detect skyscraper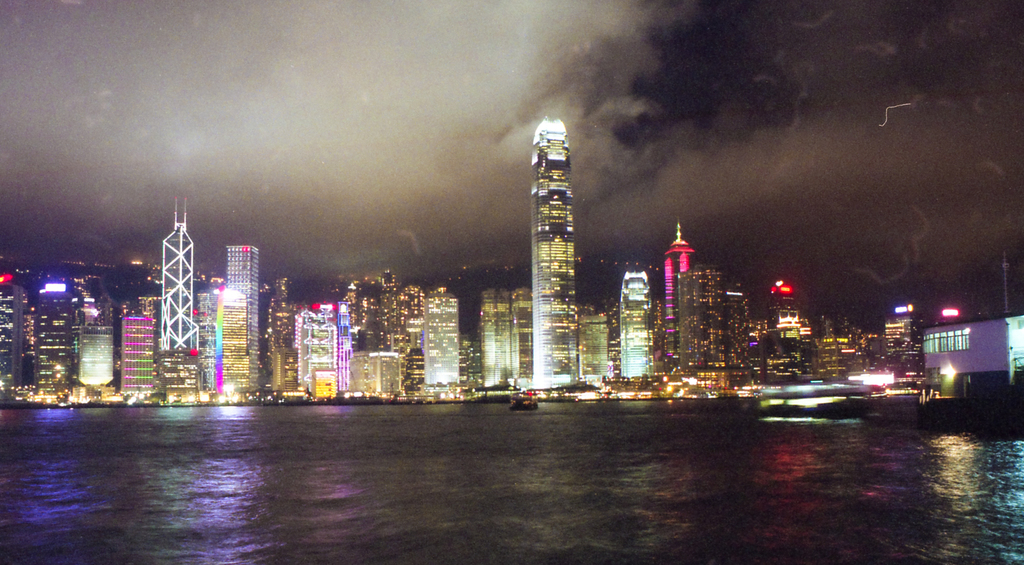
[x1=263, y1=271, x2=307, y2=396]
